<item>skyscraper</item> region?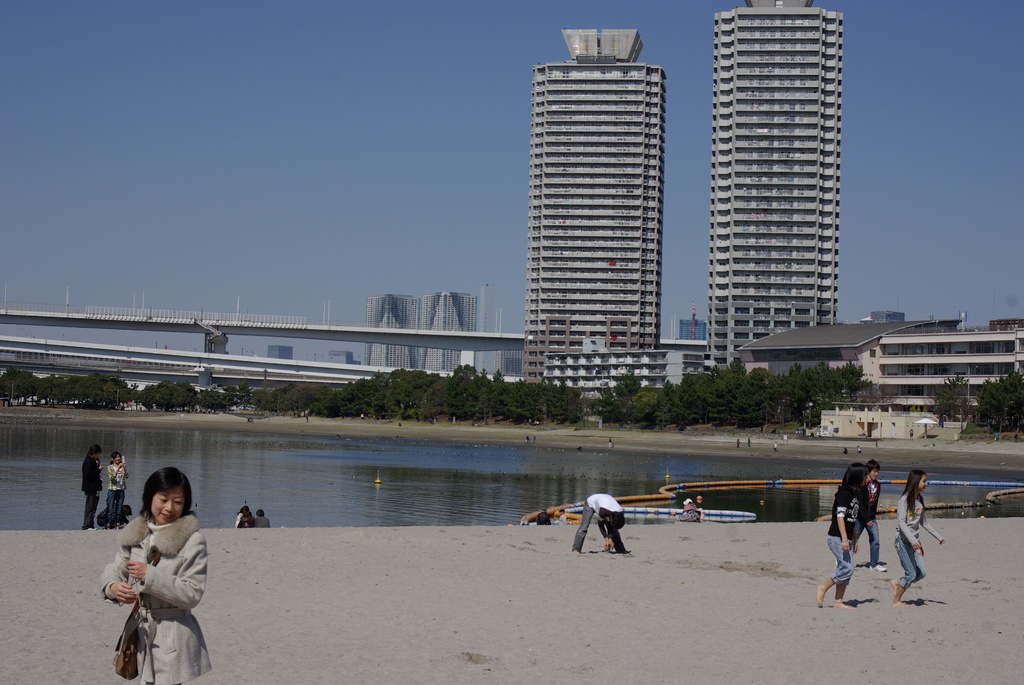
{"left": 422, "top": 288, "right": 483, "bottom": 382}
